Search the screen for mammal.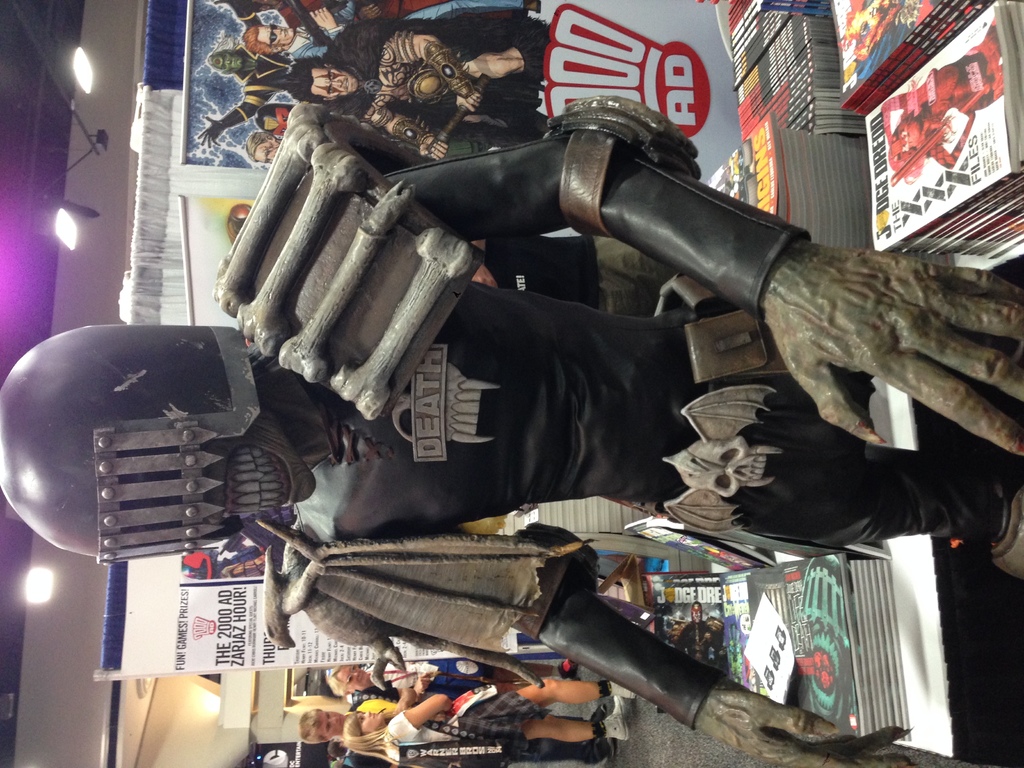
Found at {"x1": 243, "y1": 129, "x2": 285, "y2": 165}.
